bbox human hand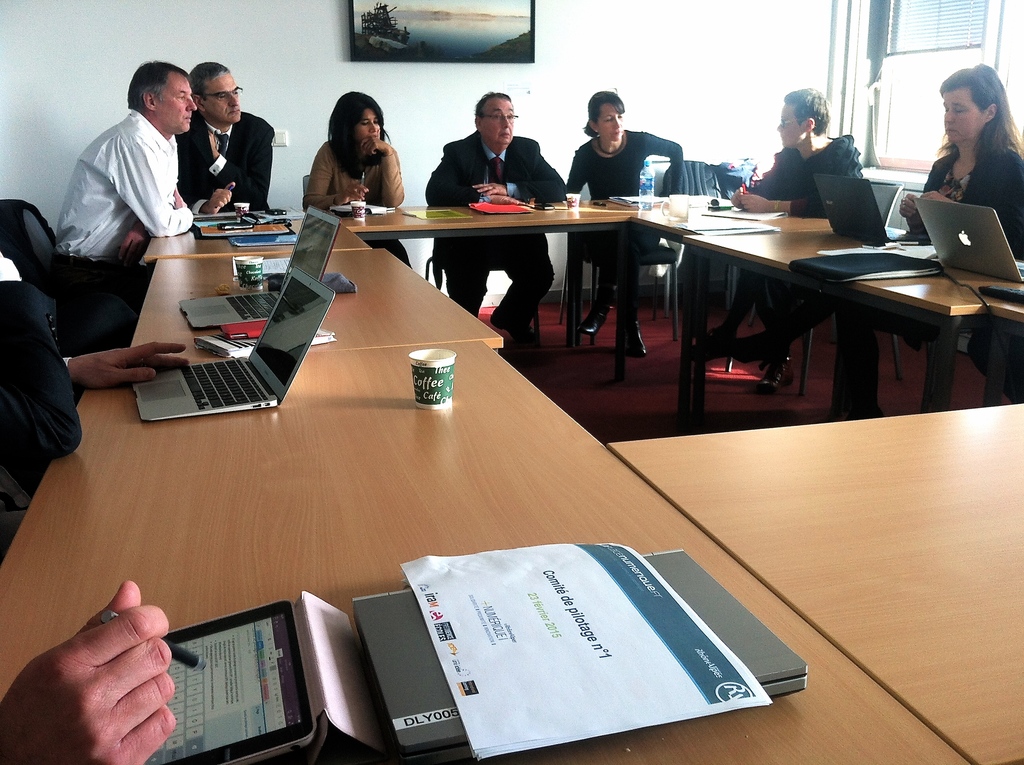
box(208, 188, 234, 218)
